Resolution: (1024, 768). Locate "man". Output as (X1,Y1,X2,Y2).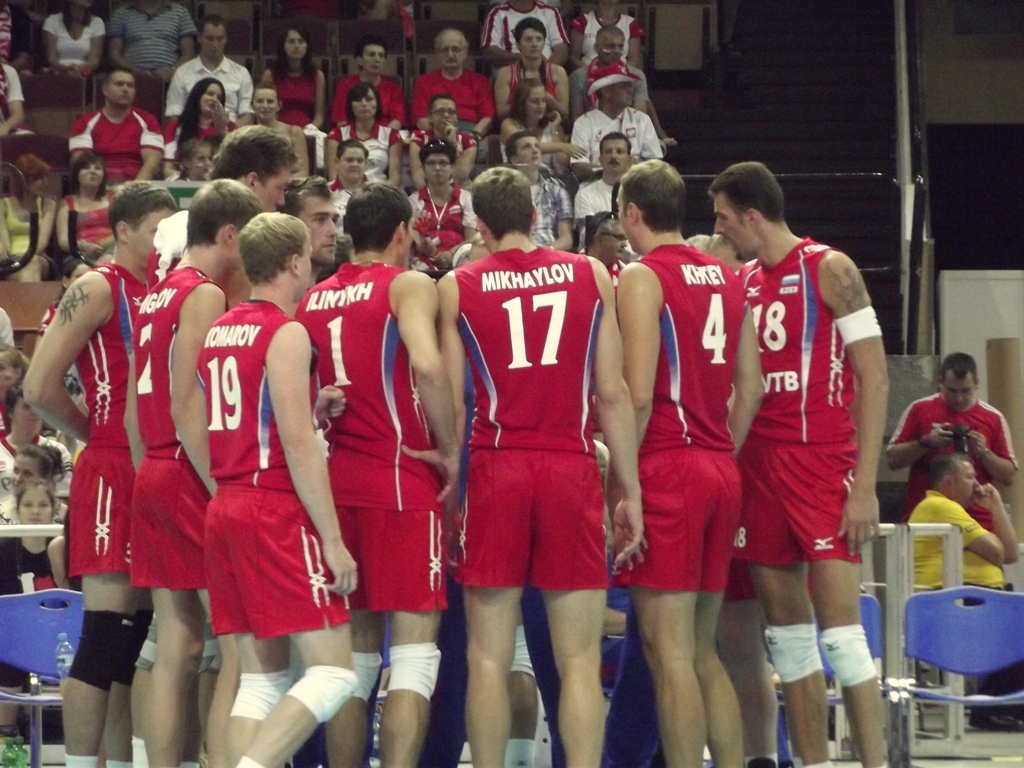
(890,351,1023,534).
